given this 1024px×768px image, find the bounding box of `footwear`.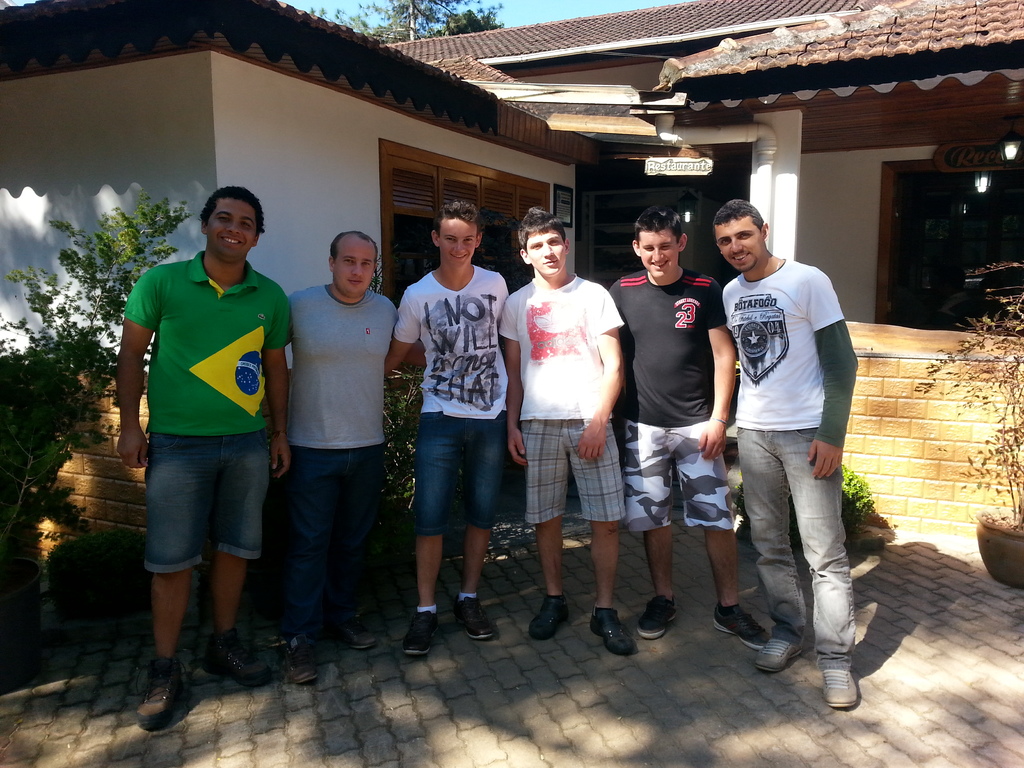
crop(588, 605, 636, 655).
